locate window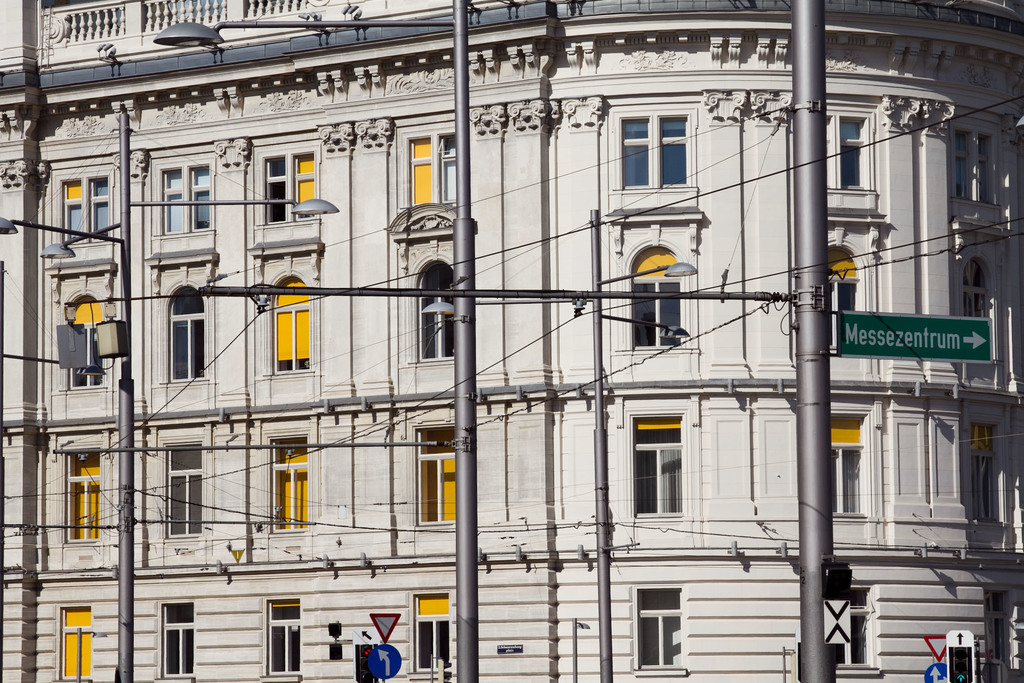
locate(69, 454, 97, 540)
